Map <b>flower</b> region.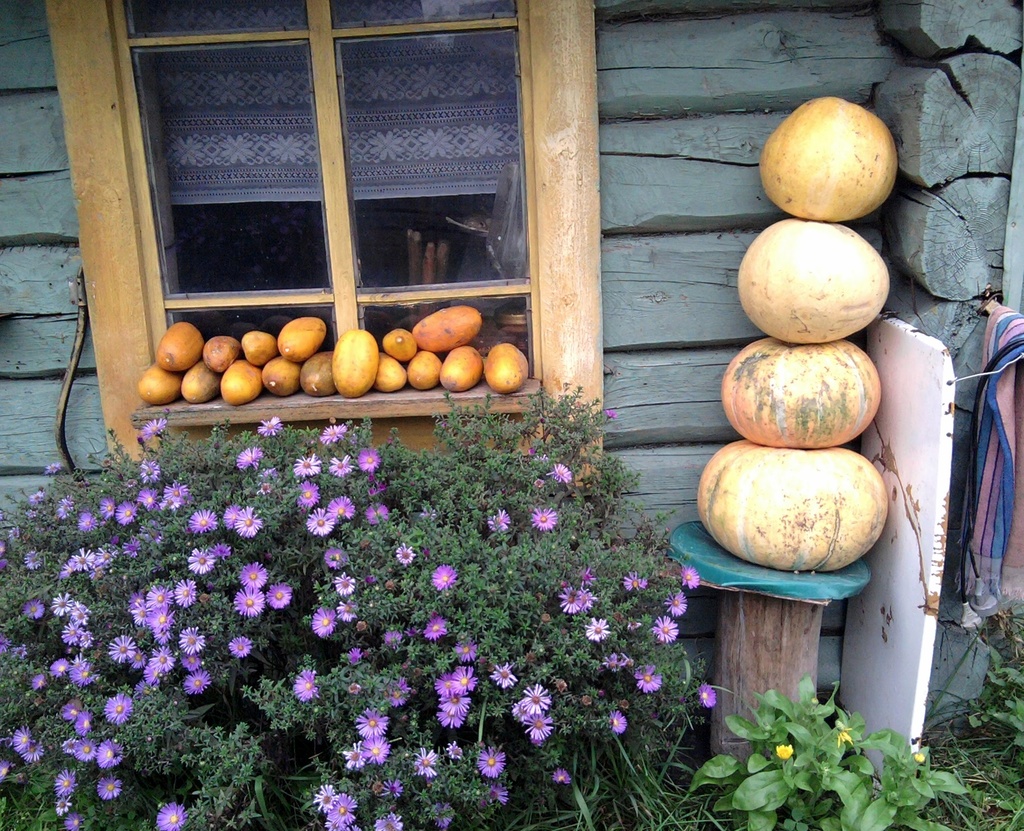
Mapped to (left=665, top=590, right=689, bottom=618).
